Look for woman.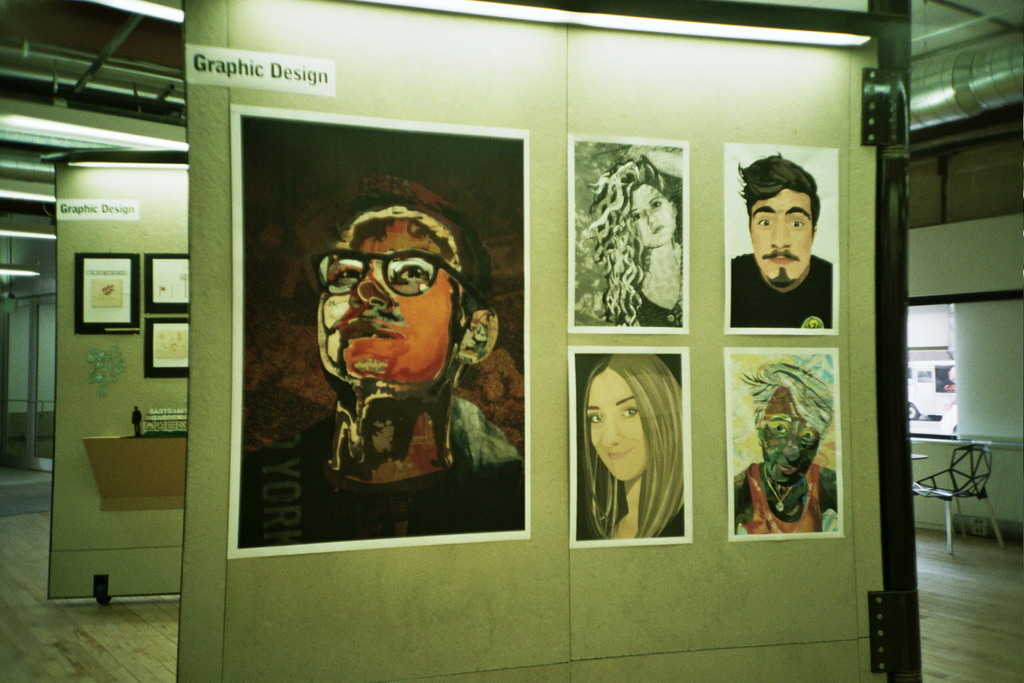
Found: BBox(581, 154, 685, 328).
